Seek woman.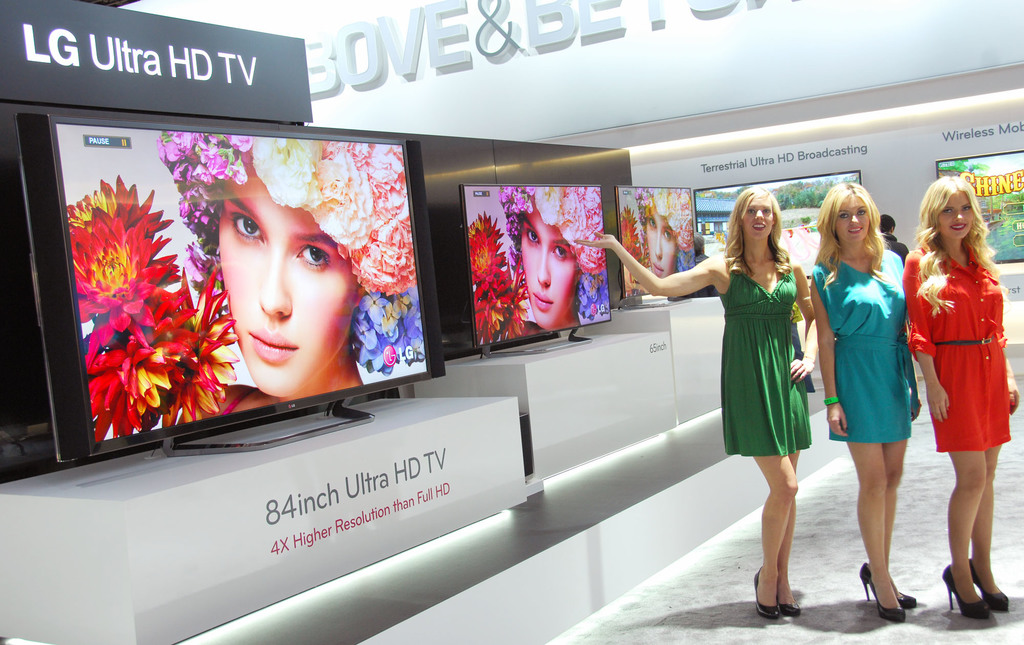
box(573, 183, 820, 620).
